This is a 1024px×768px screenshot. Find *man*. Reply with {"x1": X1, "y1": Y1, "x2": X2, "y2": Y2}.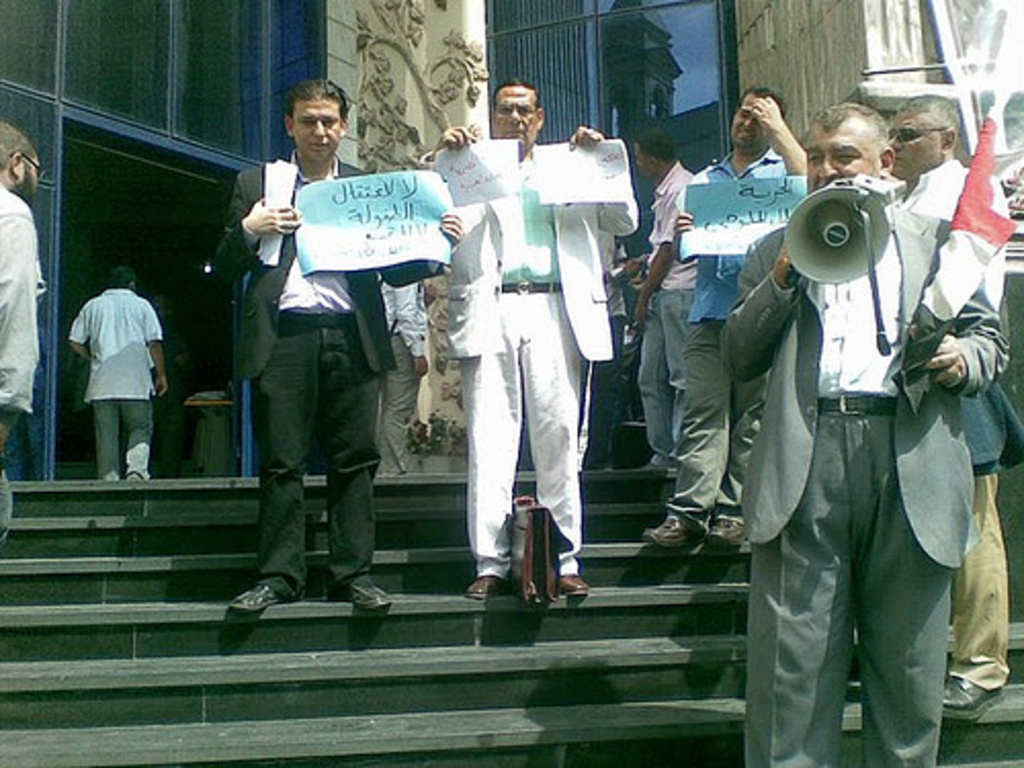
{"x1": 721, "y1": 98, "x2": 1010, "y2": 766}.
